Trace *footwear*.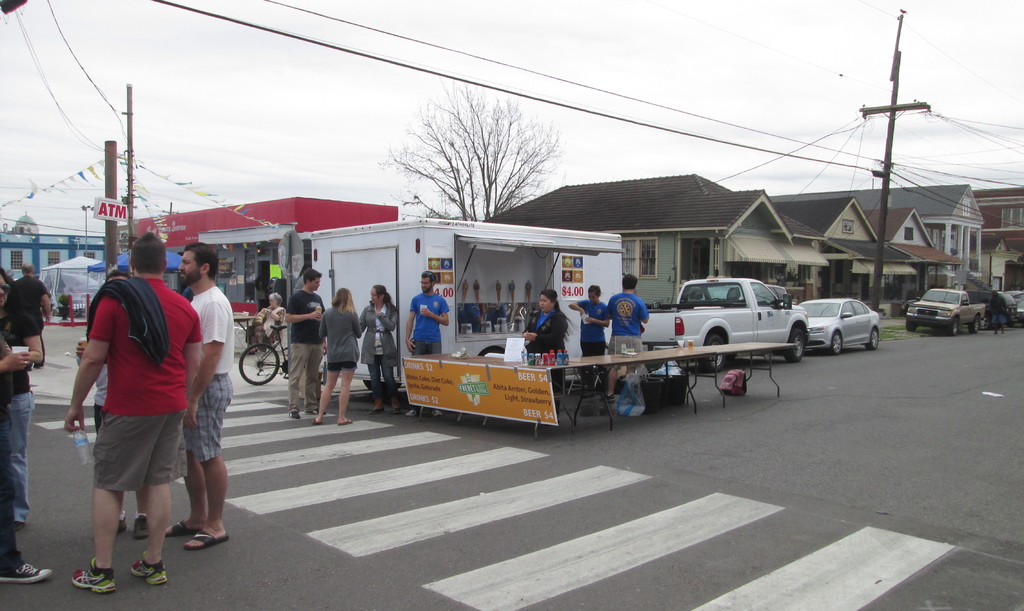
Traced to bbox=(596, 388, 615, 400).
